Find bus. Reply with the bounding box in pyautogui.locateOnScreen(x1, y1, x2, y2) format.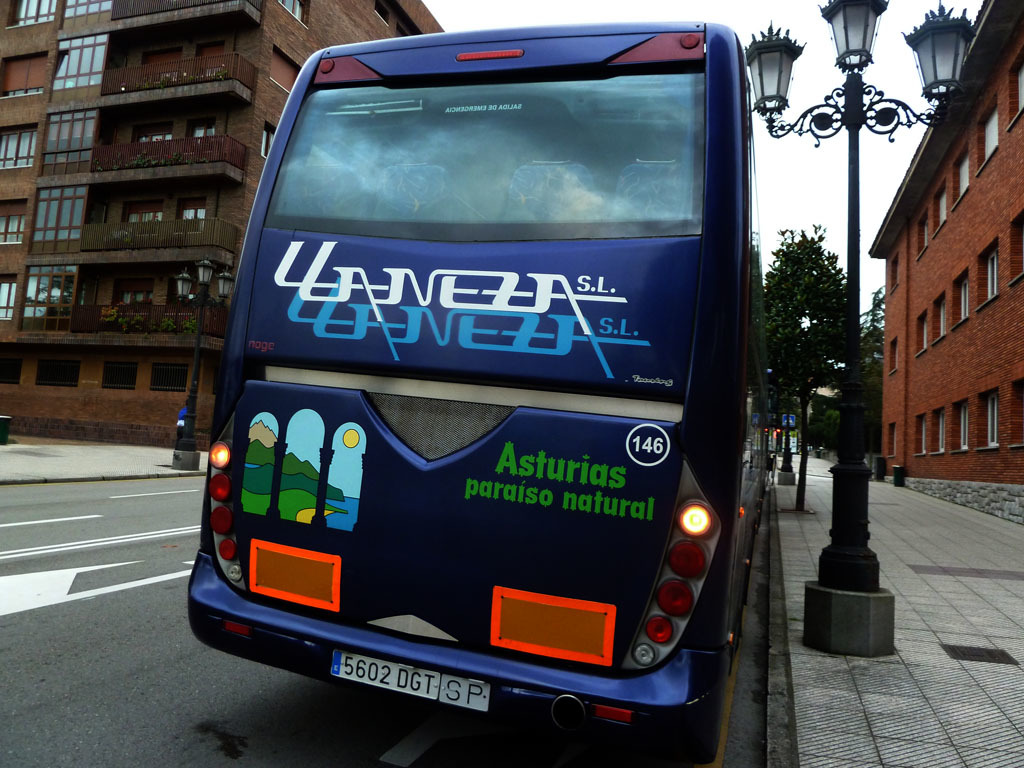
pyautogui.locateOnScreen(183, 17, 770, 740).
